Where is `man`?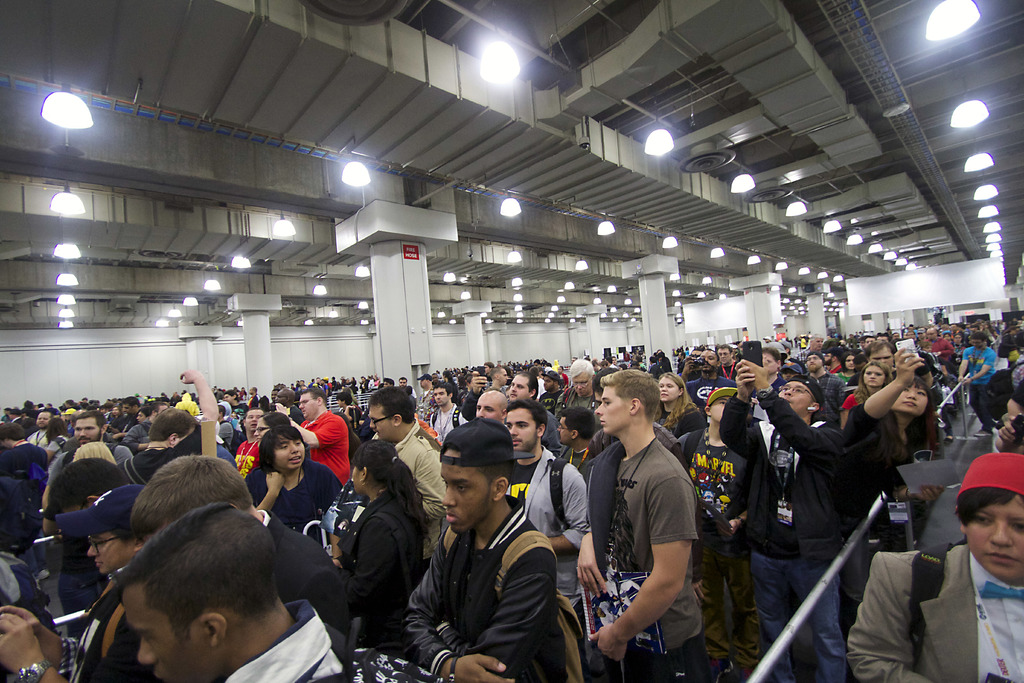
pyautogui.locateOnScreen(116, 368, 219, 484).
